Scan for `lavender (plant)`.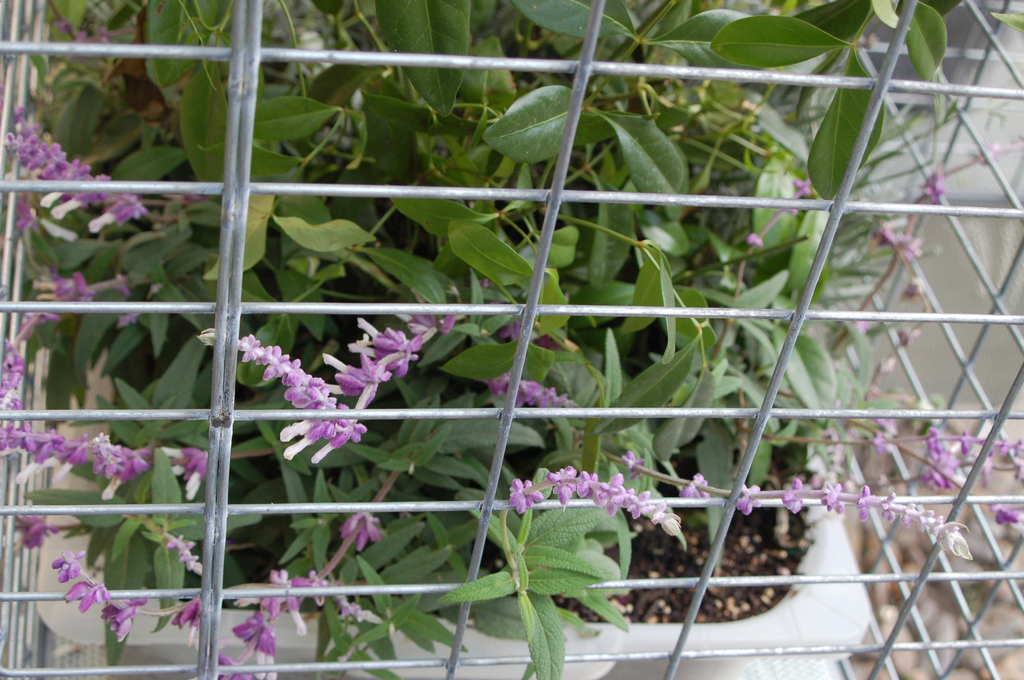
Scan result: x1=196 y1=328 x2=367 y2=458.
